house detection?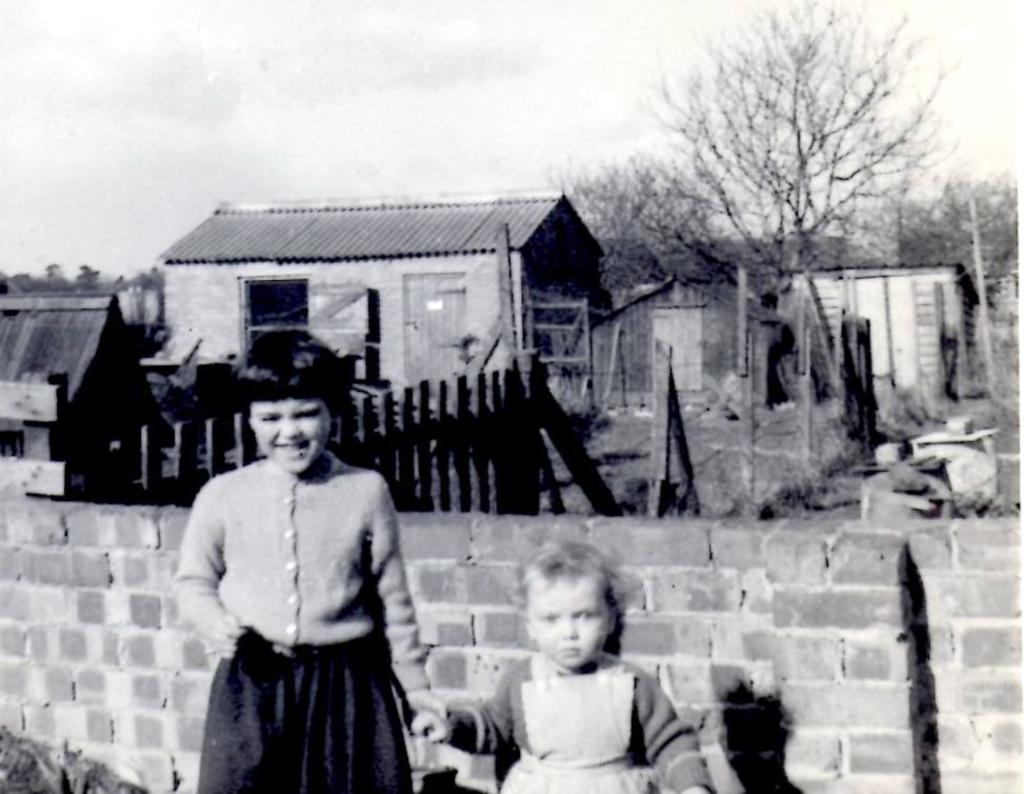
pyautogui.locateOnScreen(0, 295, 186, 499)
